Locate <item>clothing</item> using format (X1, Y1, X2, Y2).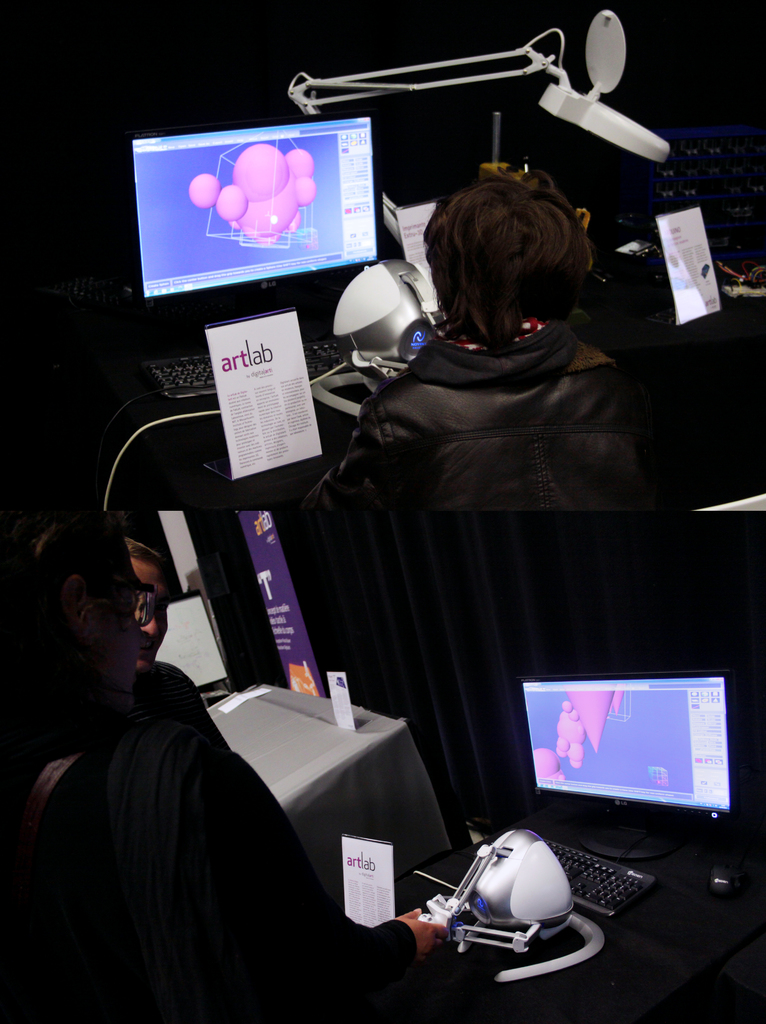
(0, 660, 417, 1016).
